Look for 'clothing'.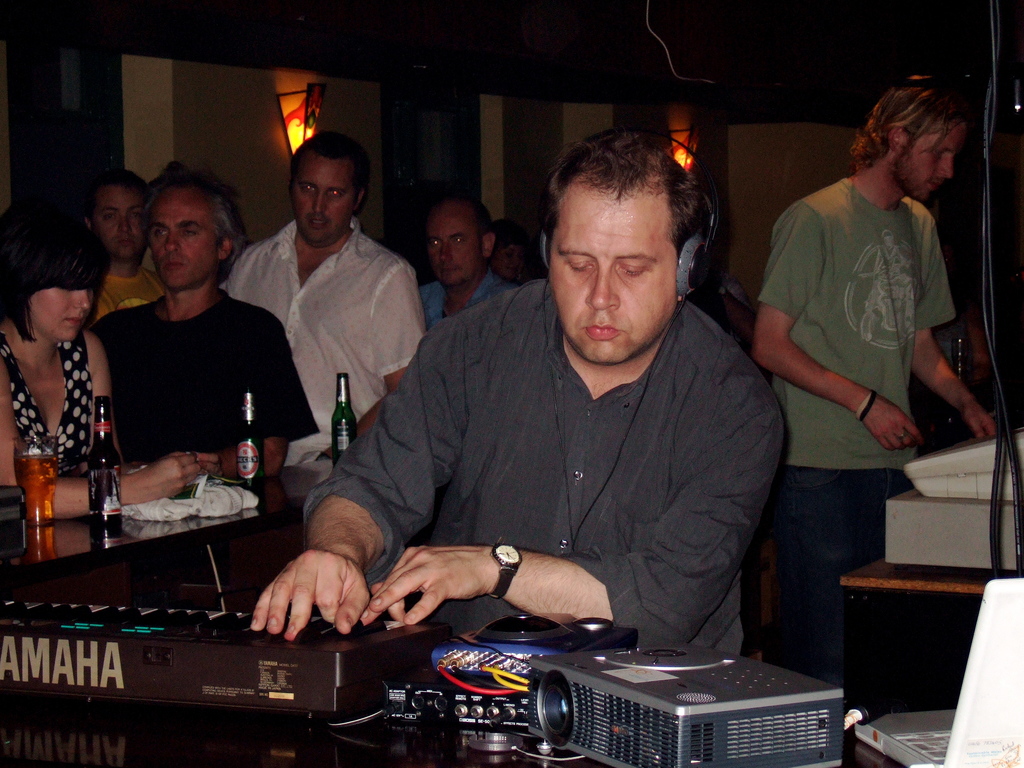
Found: 744 180 956 689.
